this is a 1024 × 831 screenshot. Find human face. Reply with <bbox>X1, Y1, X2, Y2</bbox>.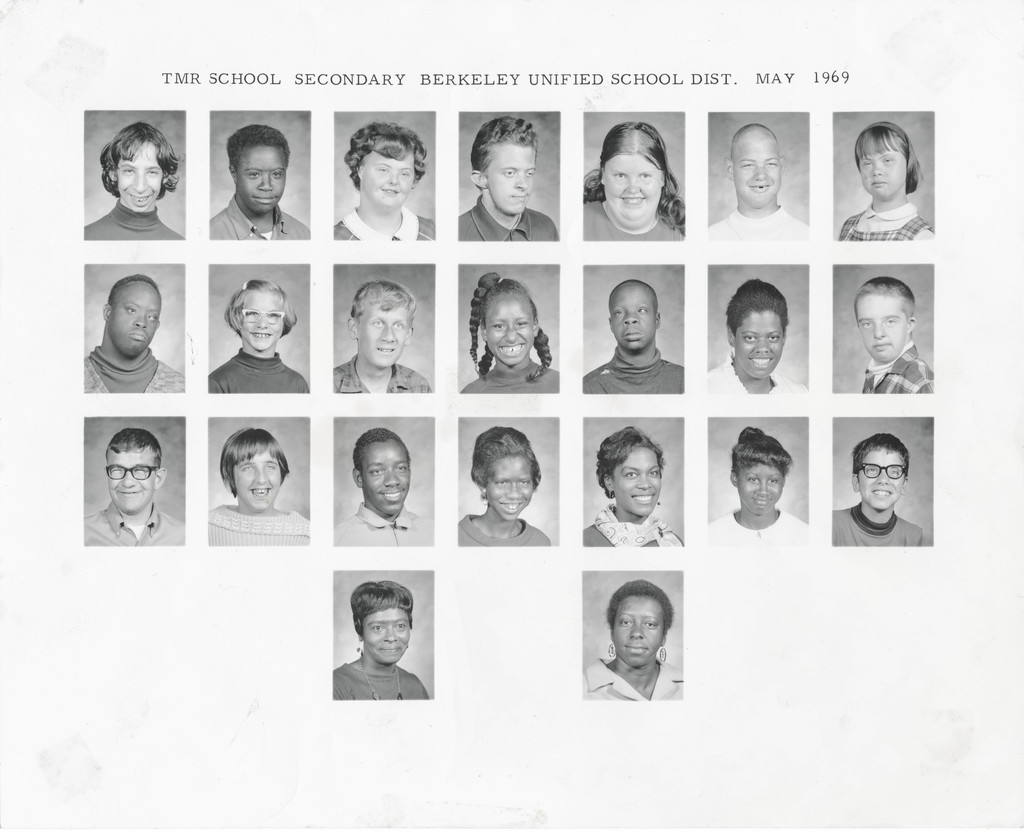
<bbox>369, 448, 408, 518</bbox>.
